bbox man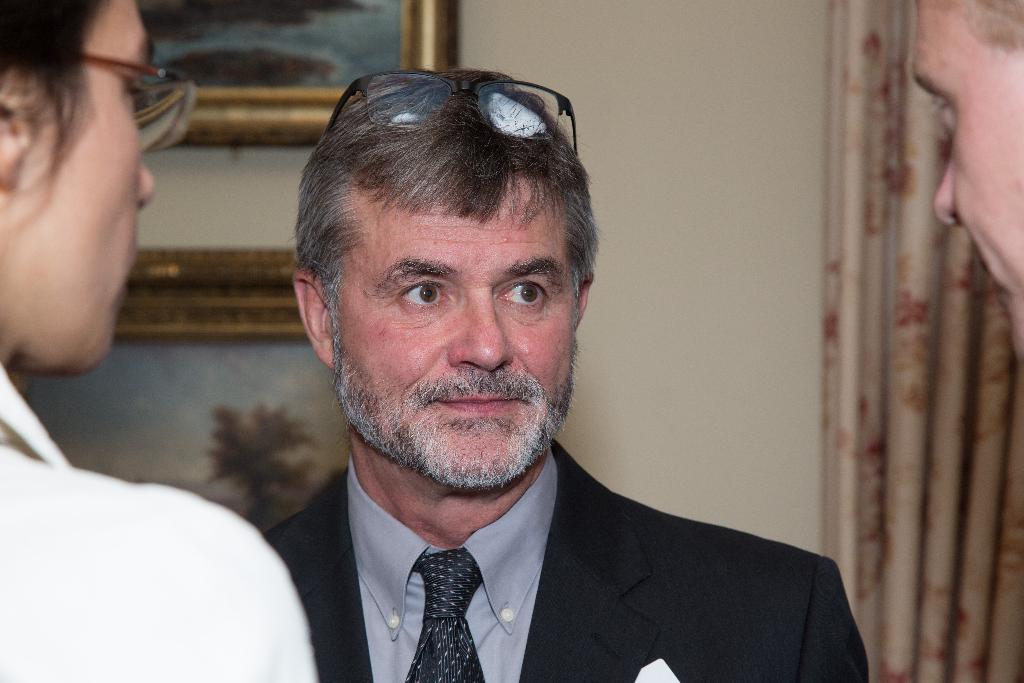
<box>258,70,868,682</box>
